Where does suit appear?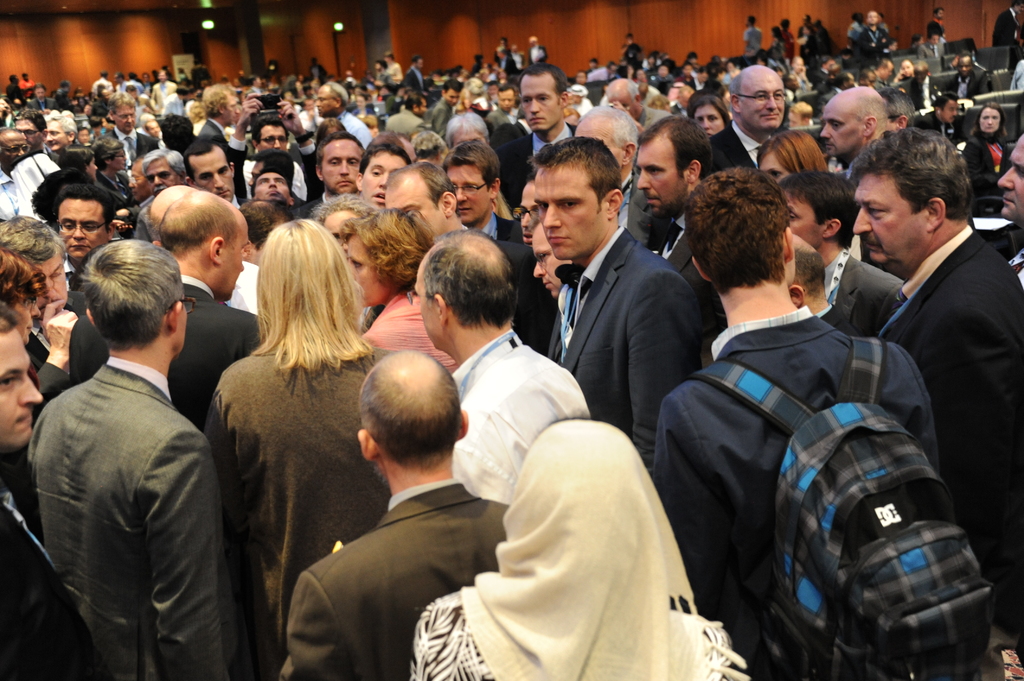
Appears at (left=821, top=252, right=906, bottom=340).
